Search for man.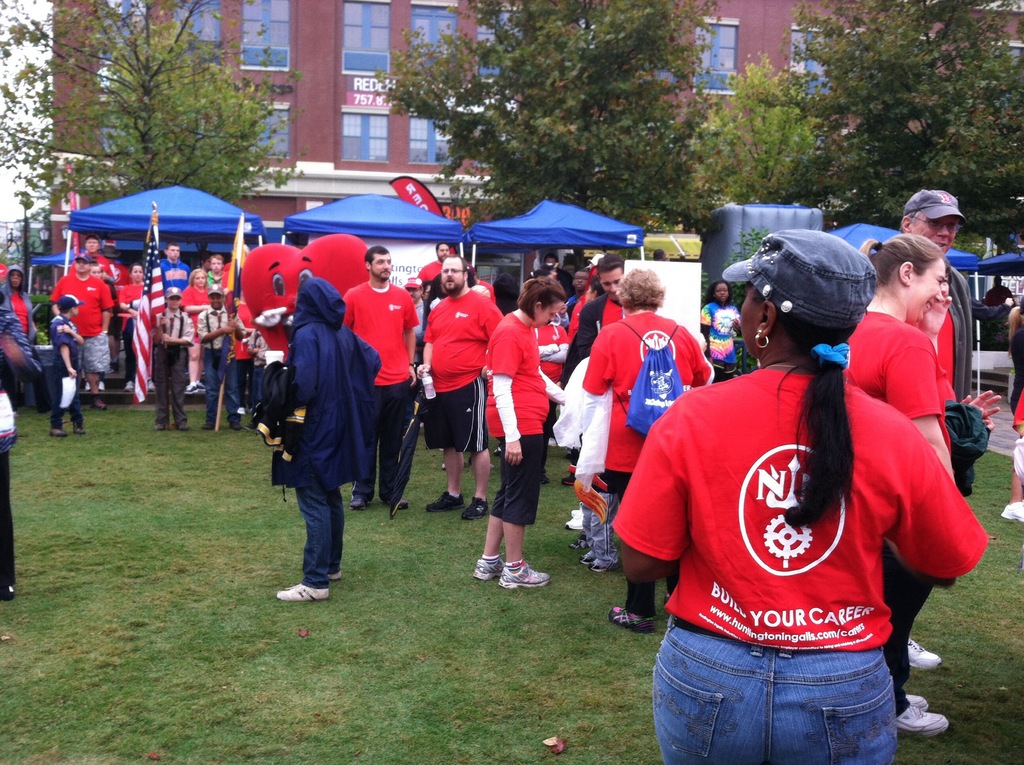
Found at locate(53, 250, 116, 414).
